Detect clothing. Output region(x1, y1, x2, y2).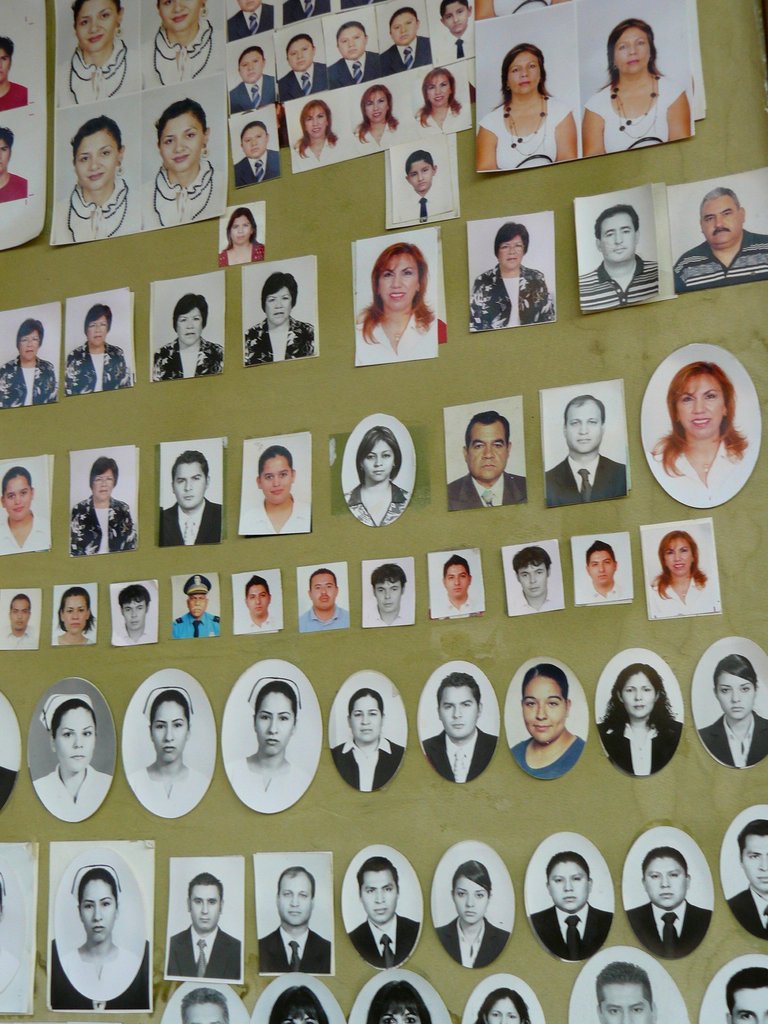
region(470, 263, 556, 330).
